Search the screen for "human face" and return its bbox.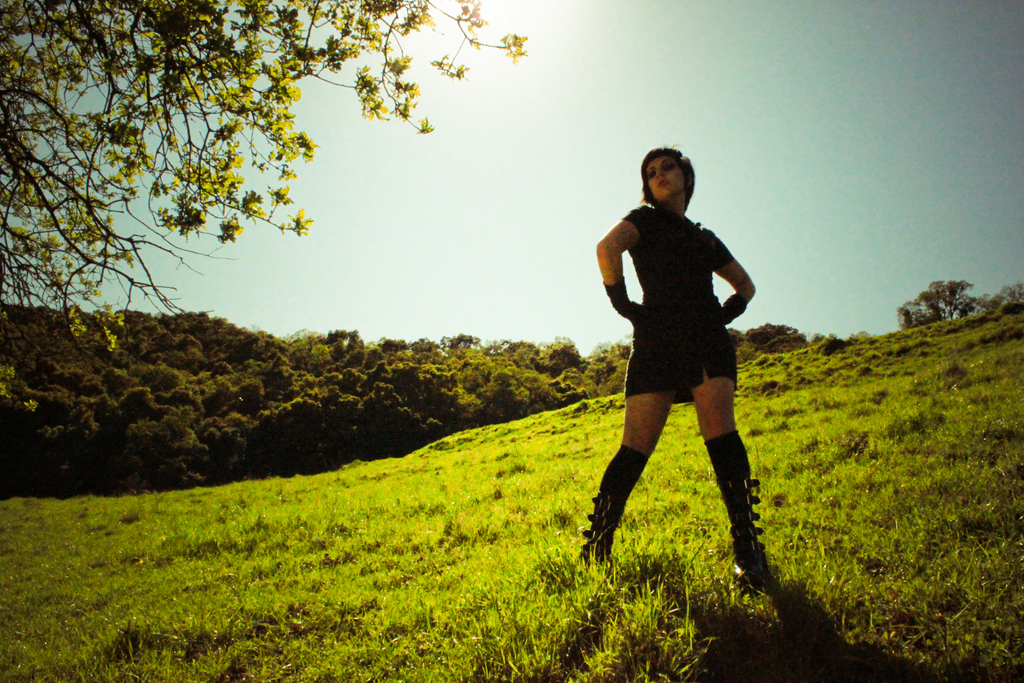
Found: <region>641, 151, 684, 203</region>.
